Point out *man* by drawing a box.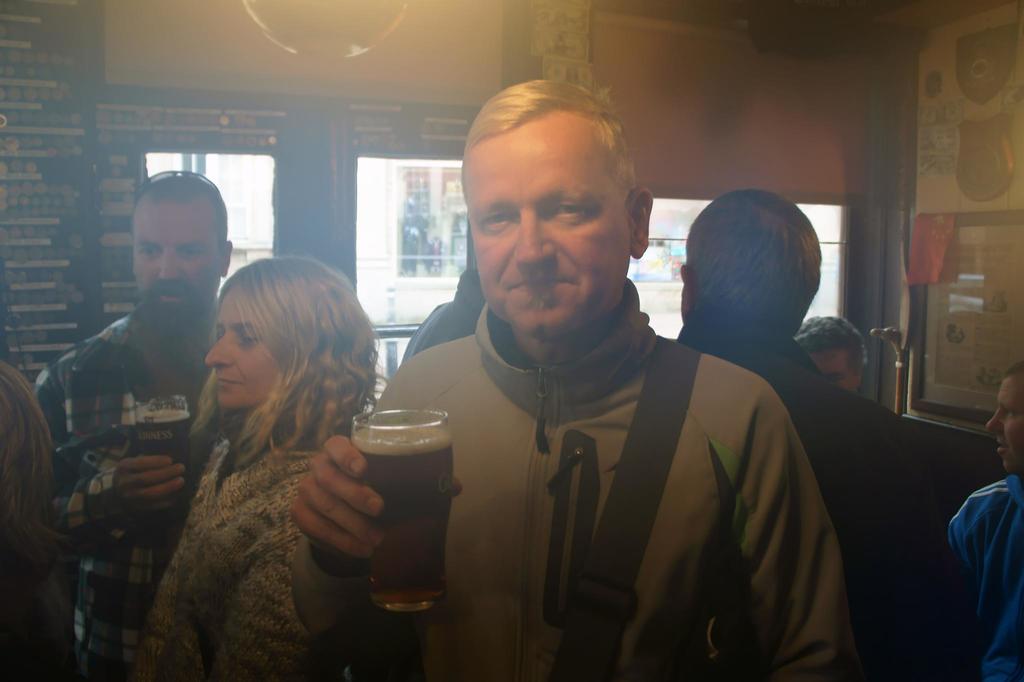
[794,315,868,396].
